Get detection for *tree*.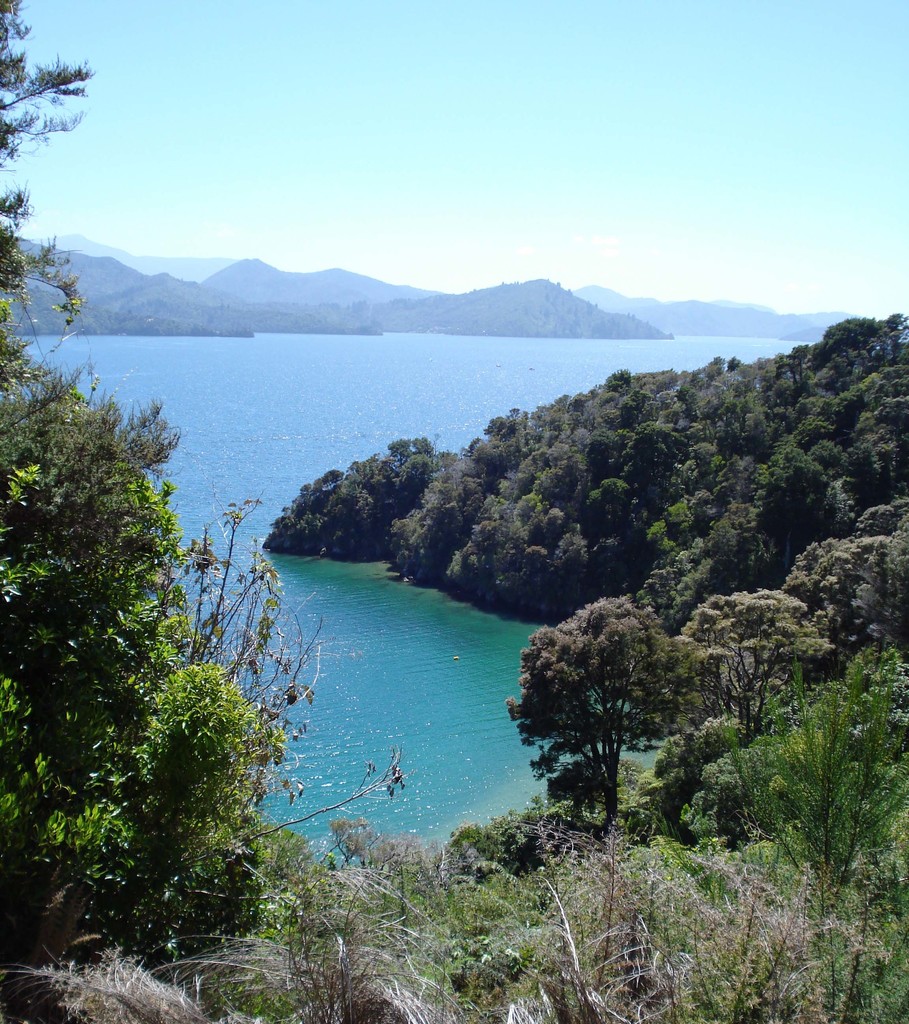
Detection: left=0, top=0, right=114, bottom=452.
